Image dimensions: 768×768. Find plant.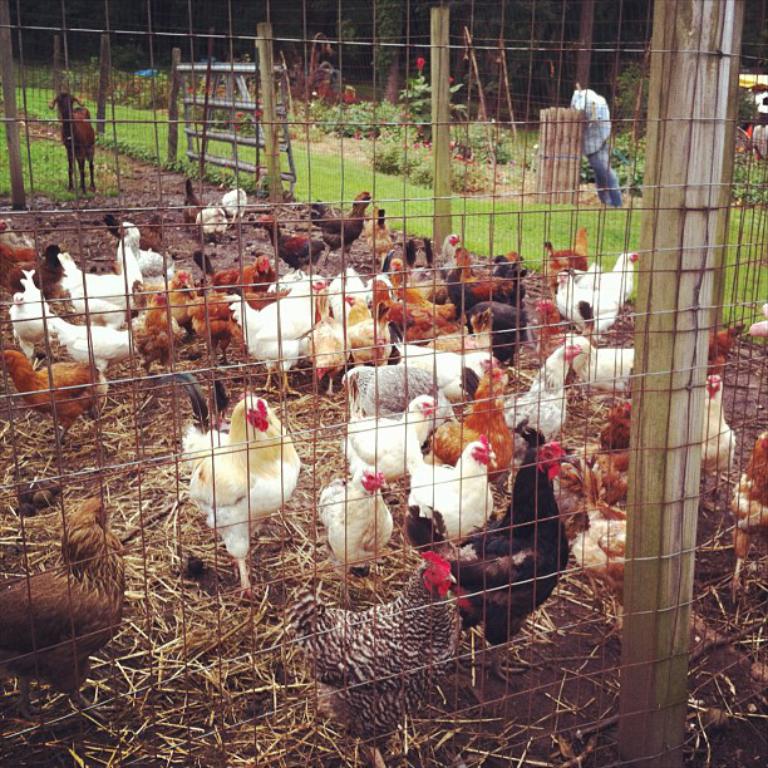
345,73,376,102.
